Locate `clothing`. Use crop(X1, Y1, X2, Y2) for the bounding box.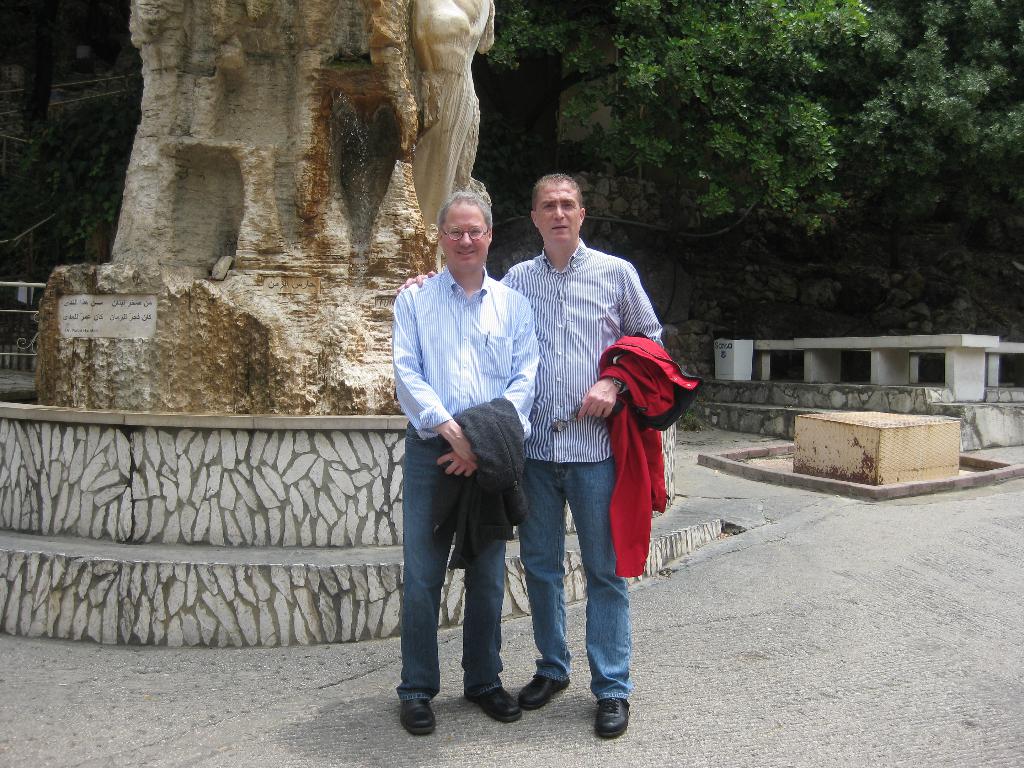
crop(595, 332, 698, 579).
